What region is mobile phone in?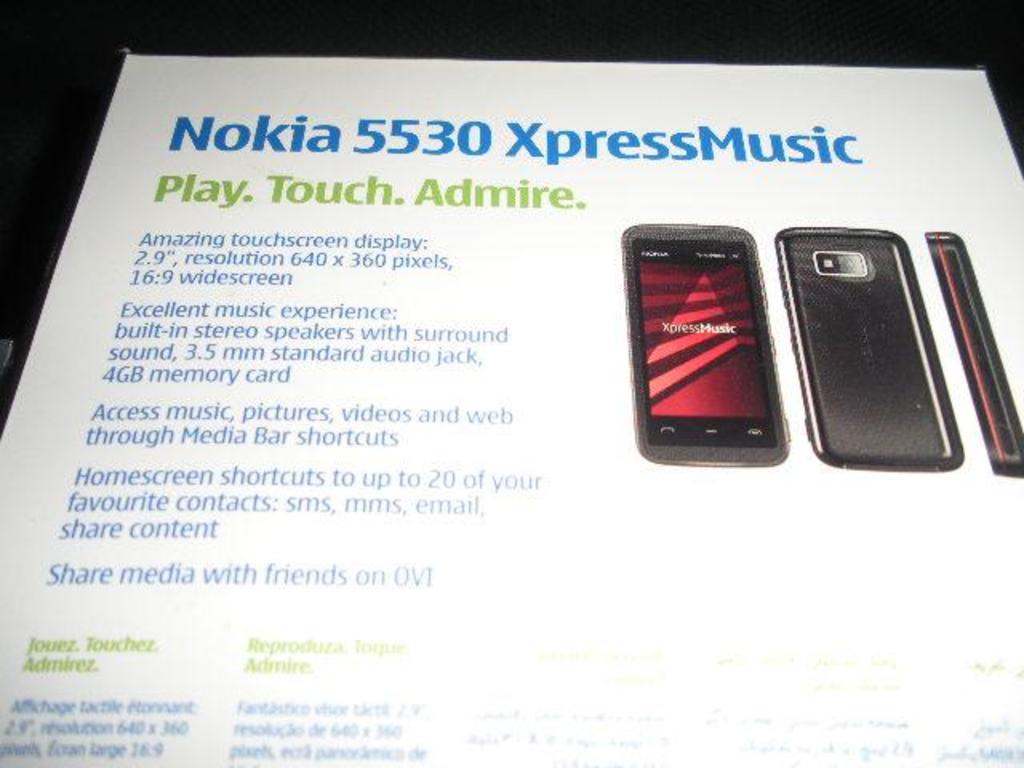
l=922, t=232, r=1022, b=475.
